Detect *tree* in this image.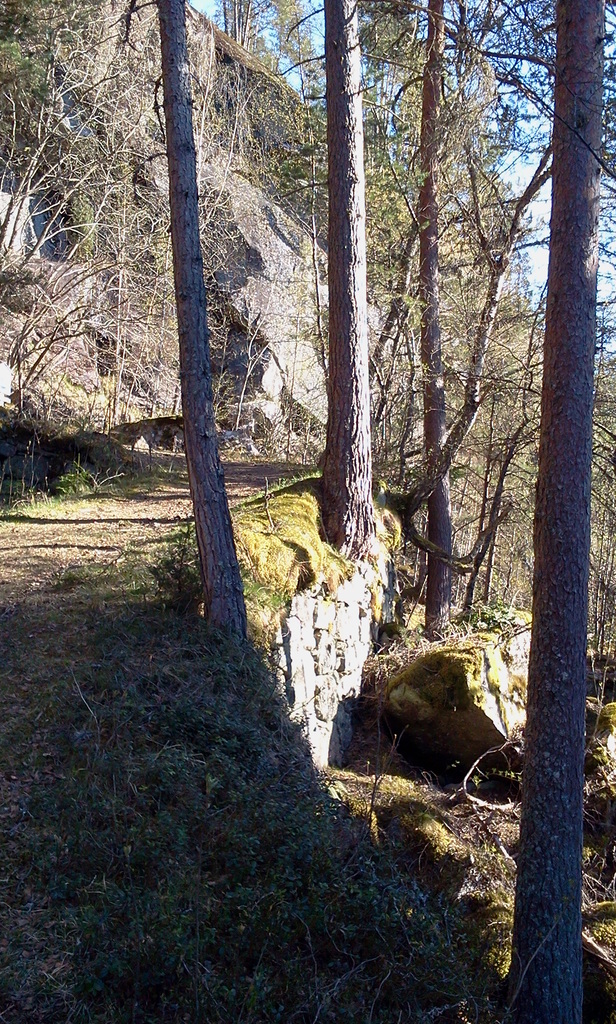
Detection: l=298, t=0, r=402, b=581.
